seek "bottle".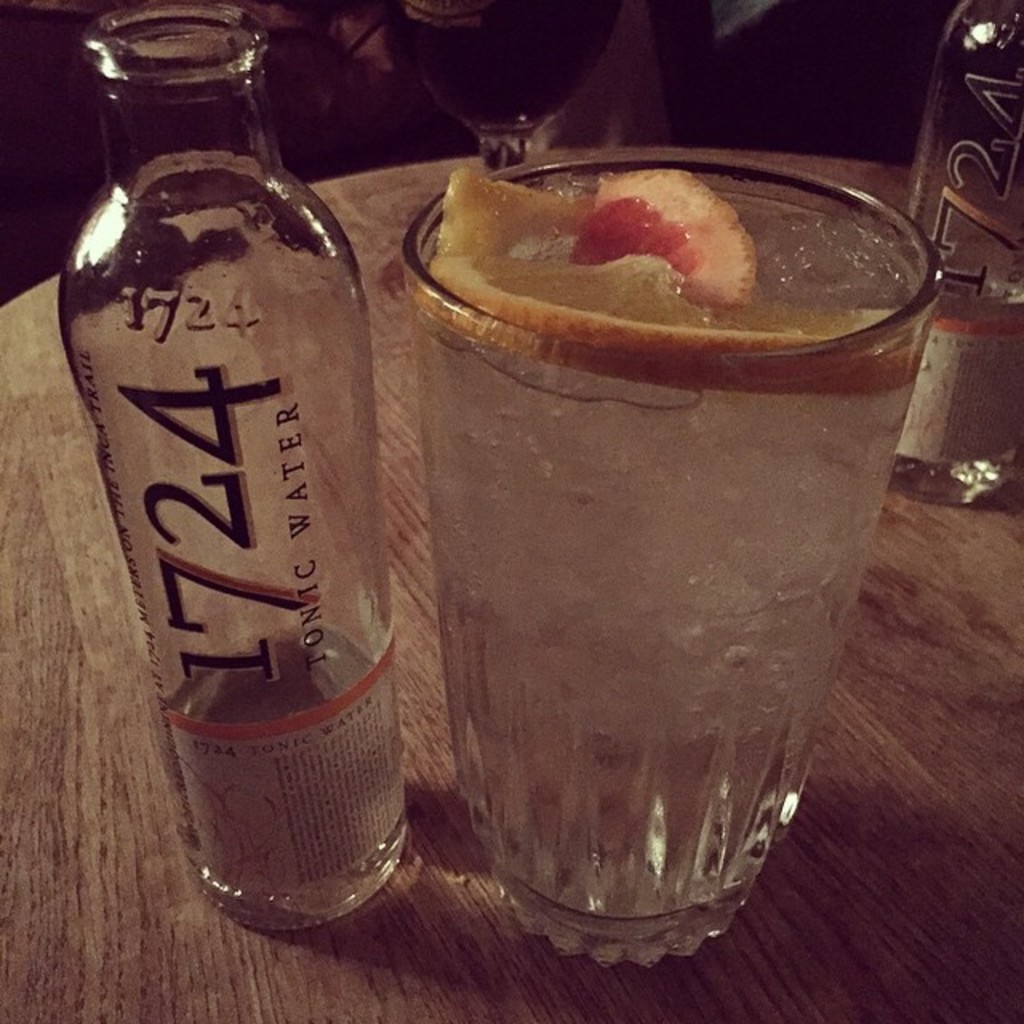
[866, 0, 1022, 510].
